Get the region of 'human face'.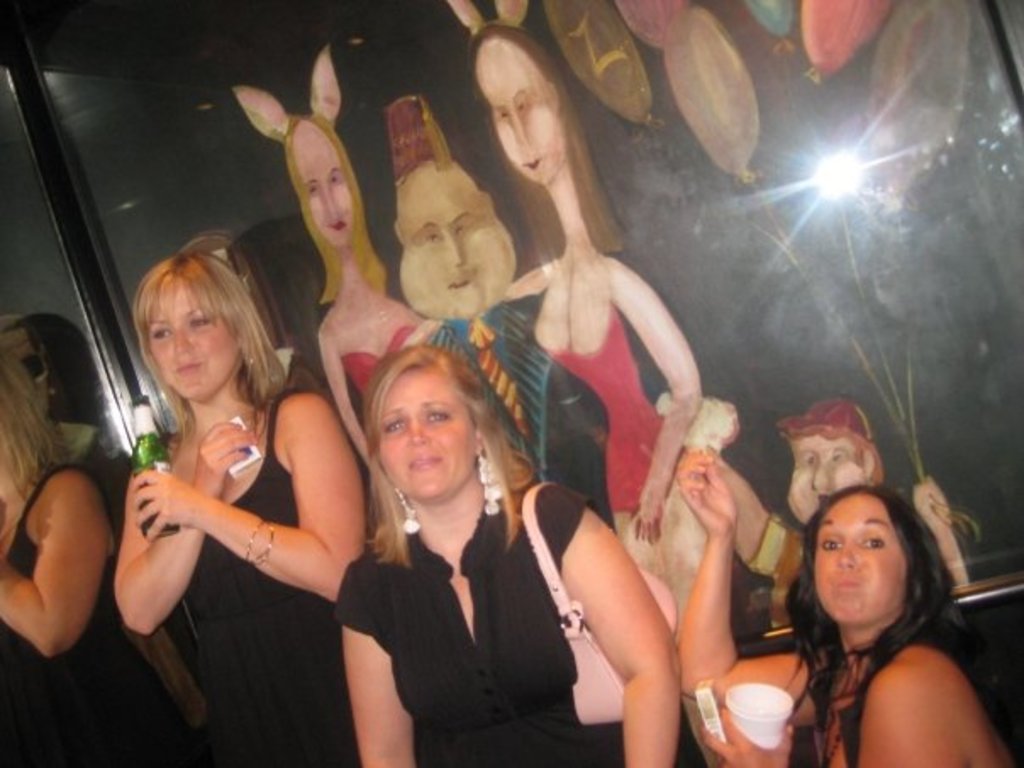
[403,185,473,303].
